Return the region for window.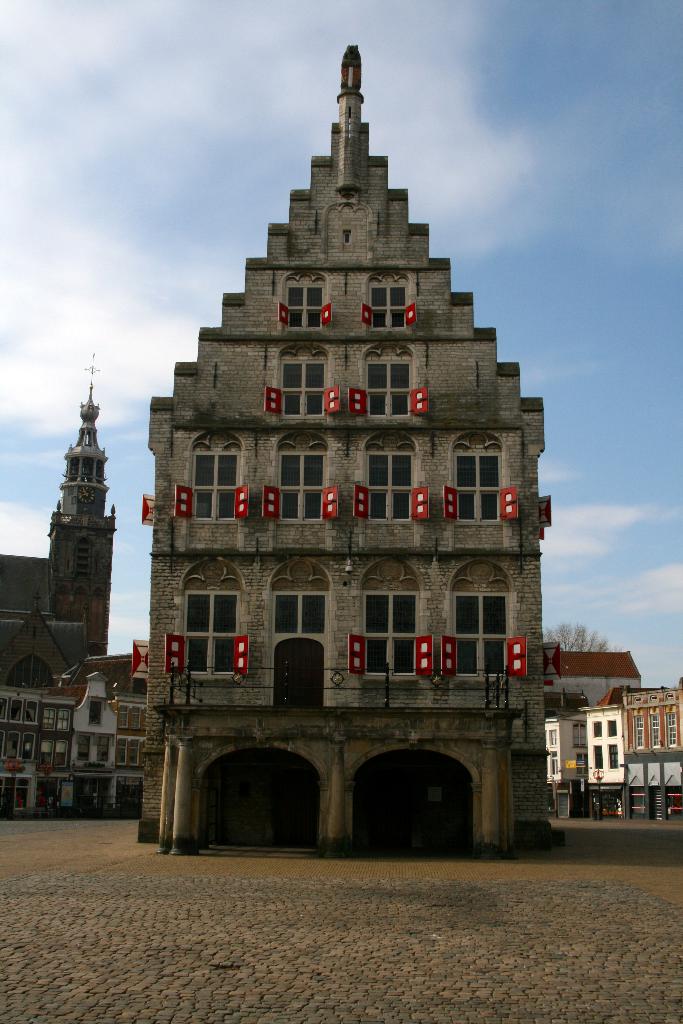
{"left": 173, "top": 433, "right": 247, "bottom": 524}.
